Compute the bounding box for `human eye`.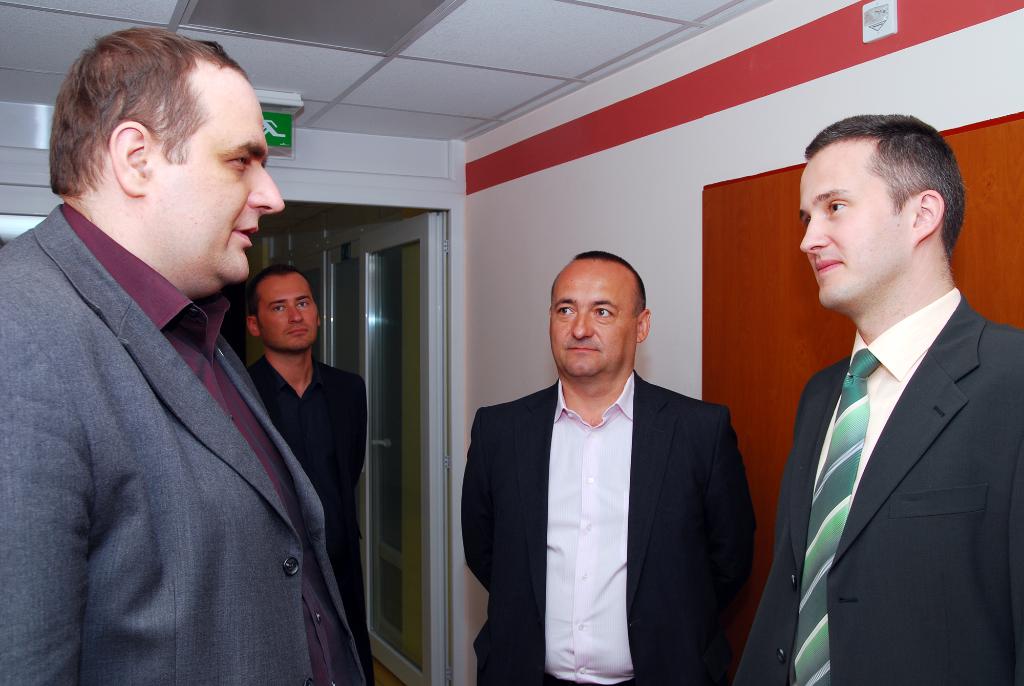
552,305,578,316.
